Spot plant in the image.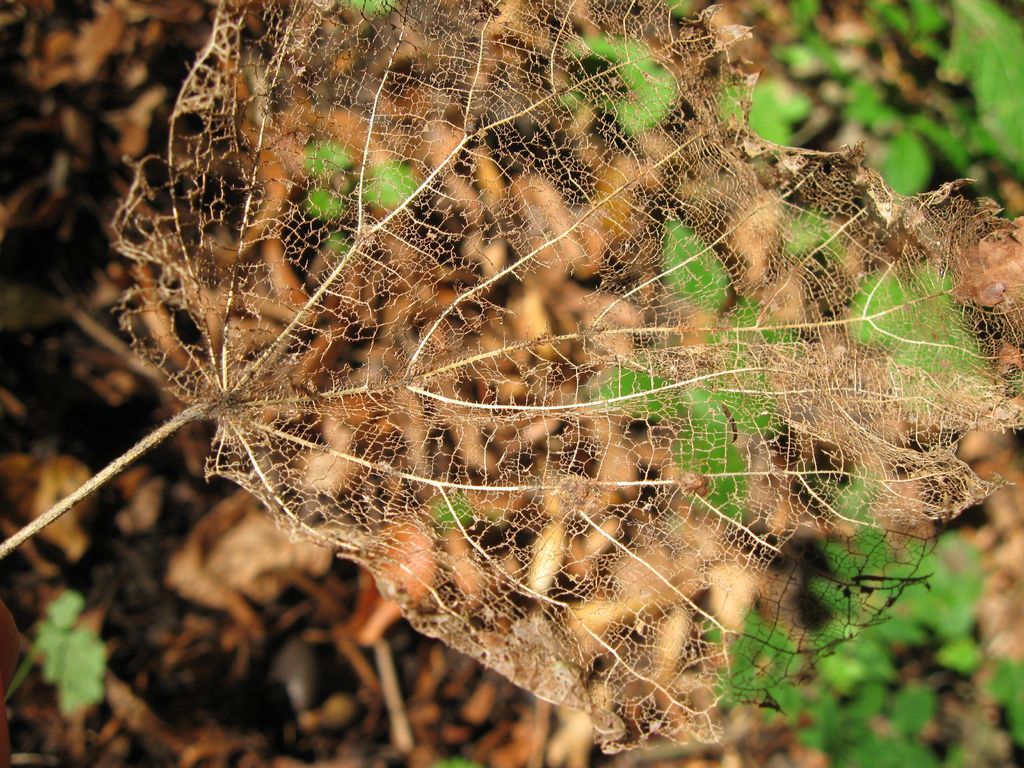
plant found at l=19, t=577, r=130, b=740.
